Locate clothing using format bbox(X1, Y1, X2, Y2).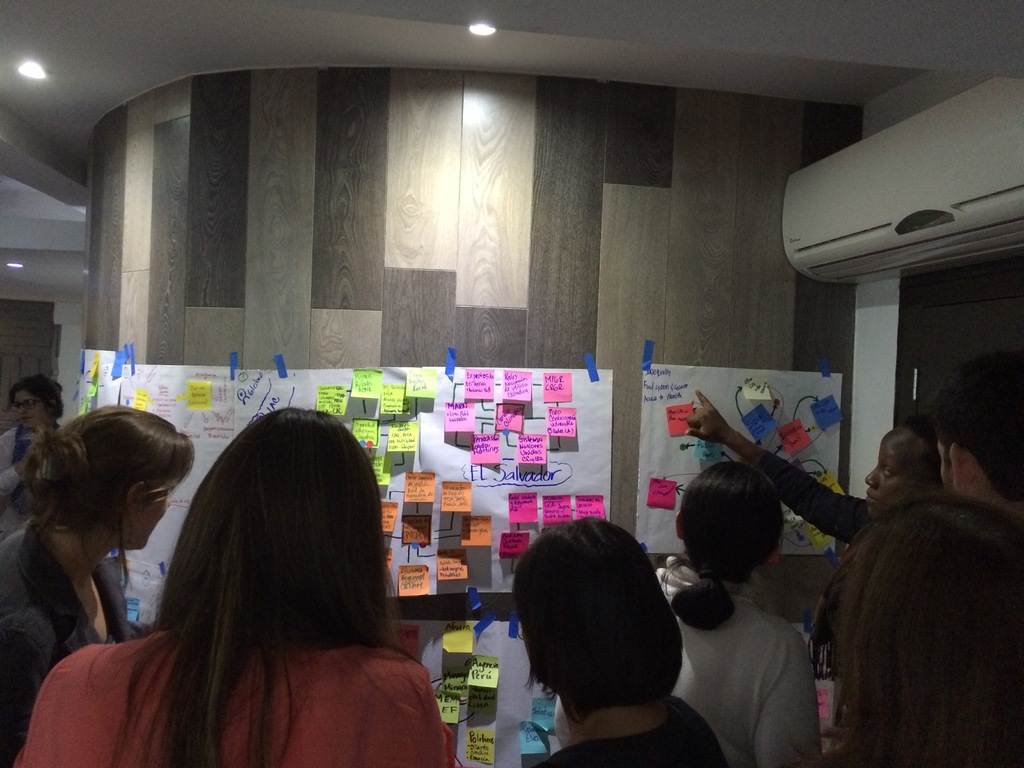
bbox(657, 582, 815, 767).
